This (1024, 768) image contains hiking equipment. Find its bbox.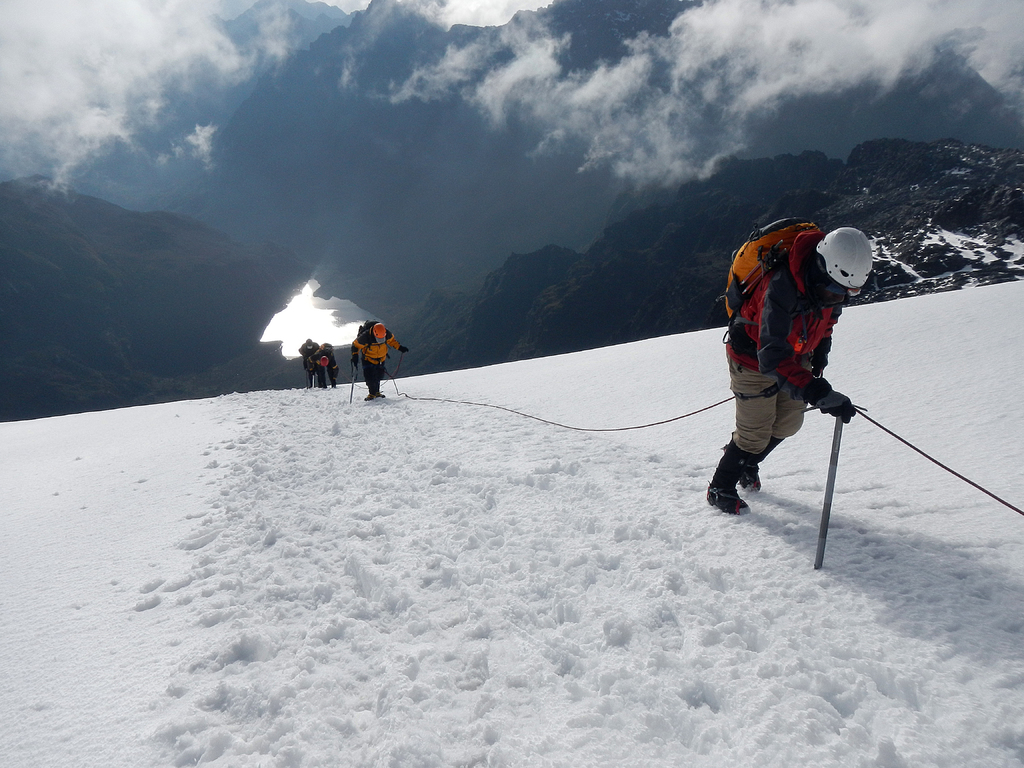
bbox=[354, 319, 383, 347].
